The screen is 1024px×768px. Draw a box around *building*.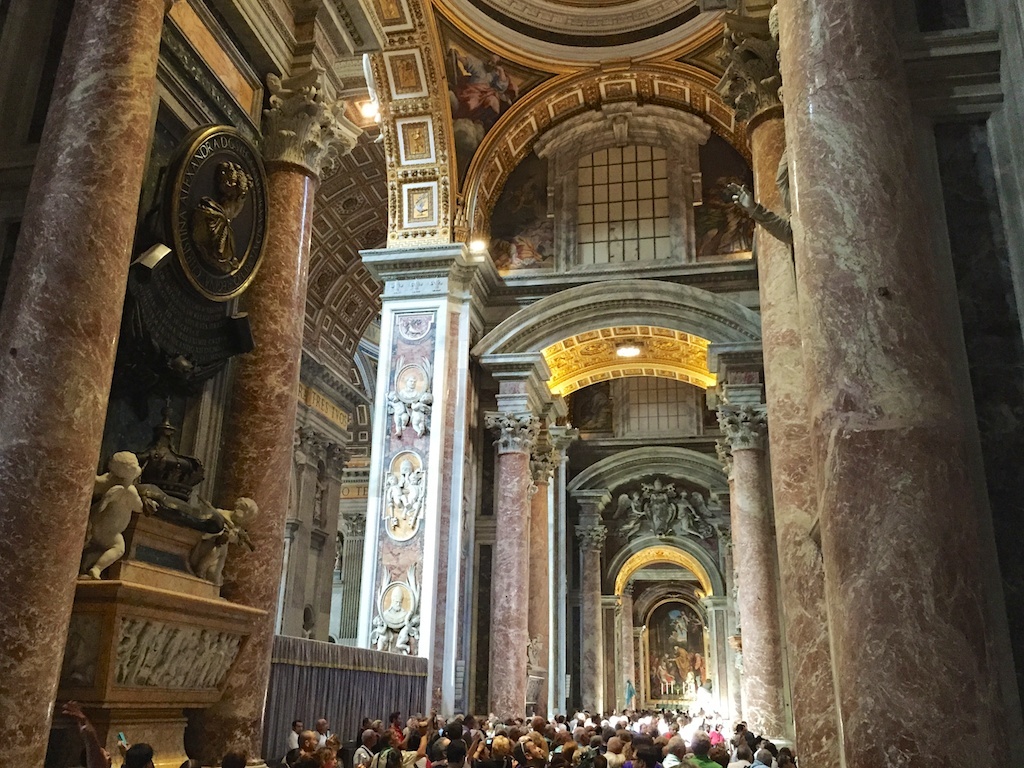
{"left": 0, "top": 0, "right": 1023, "bottom": 767}.
